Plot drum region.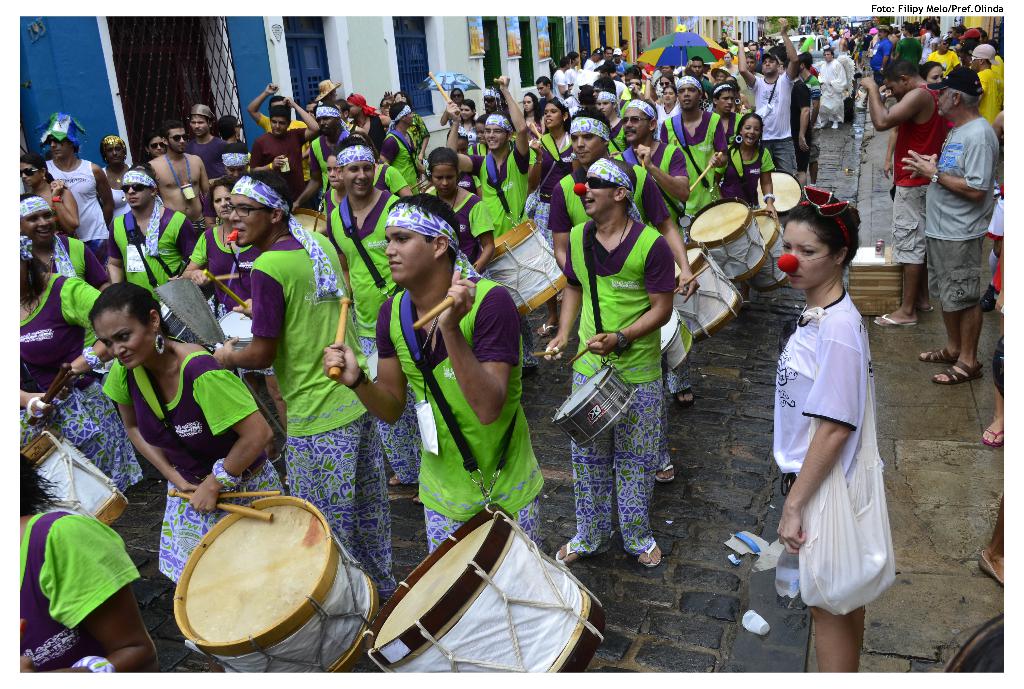
Plotted at {"left": 173, "top": 499, "right": 383, "bottom": 686}.
